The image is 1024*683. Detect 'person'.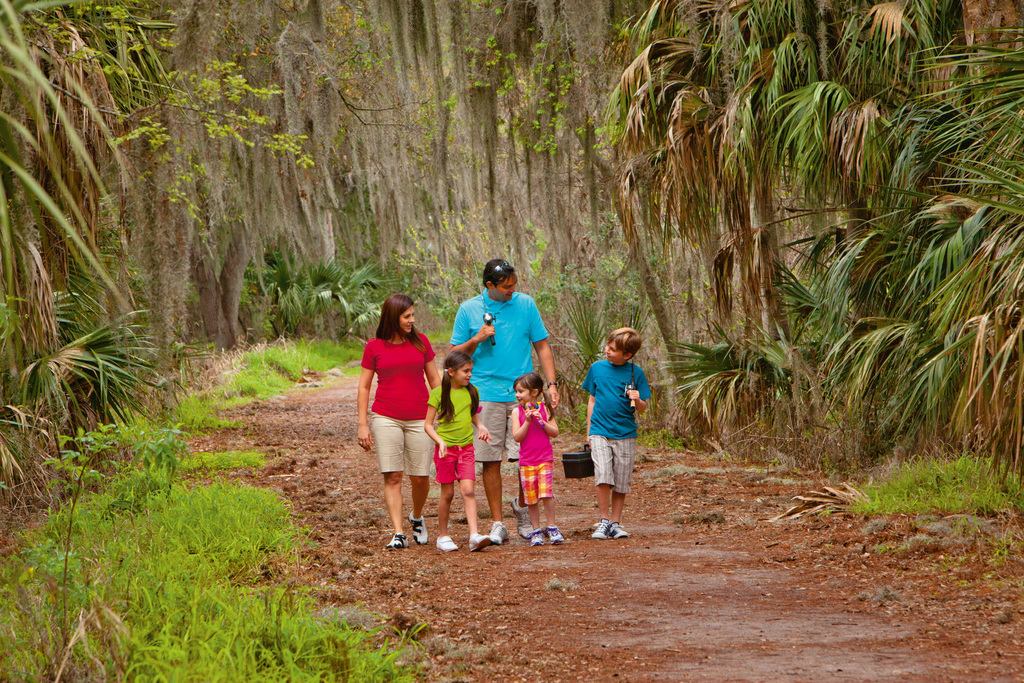
Detection: (452,260,564,544).
